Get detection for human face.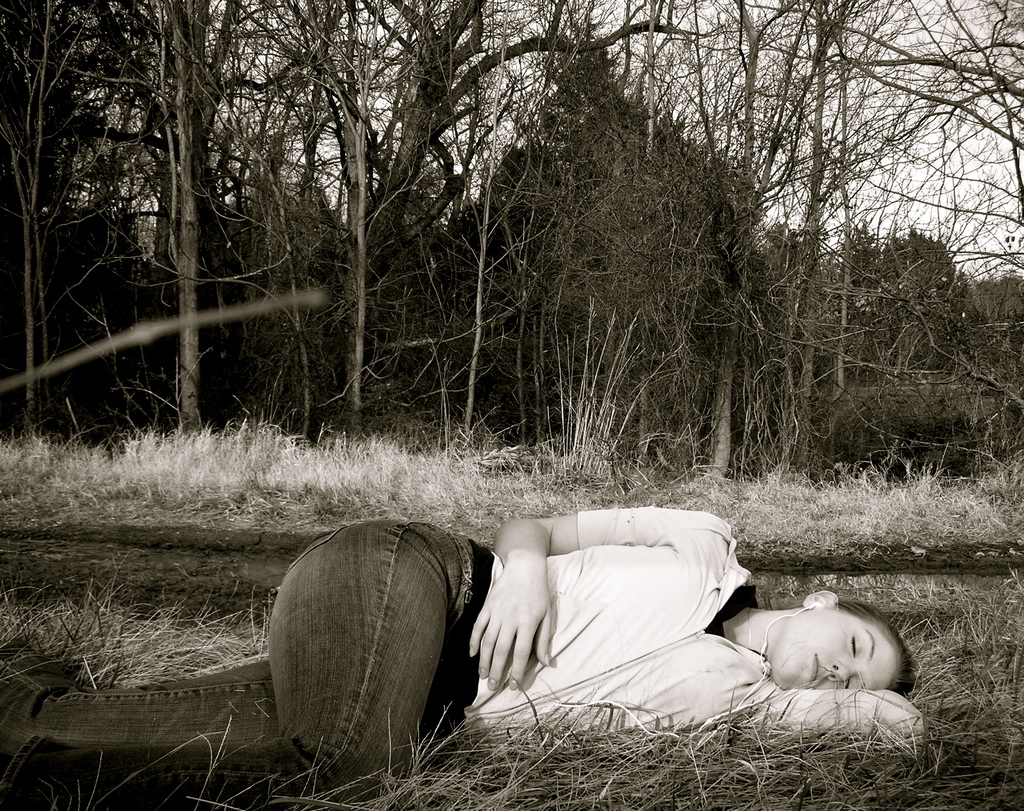
Detection: bbox=(772, 607, 910, 706).
